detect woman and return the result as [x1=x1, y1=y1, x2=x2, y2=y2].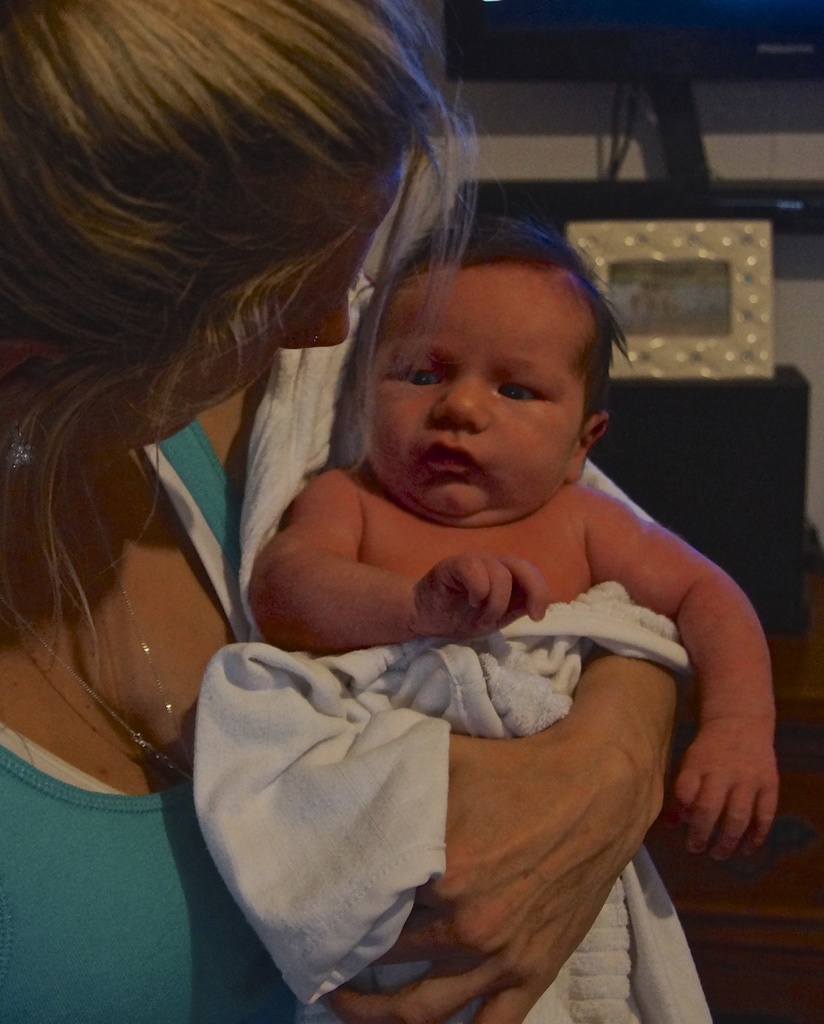
[x1=0, y1=0, x2=690, y2=1023].
